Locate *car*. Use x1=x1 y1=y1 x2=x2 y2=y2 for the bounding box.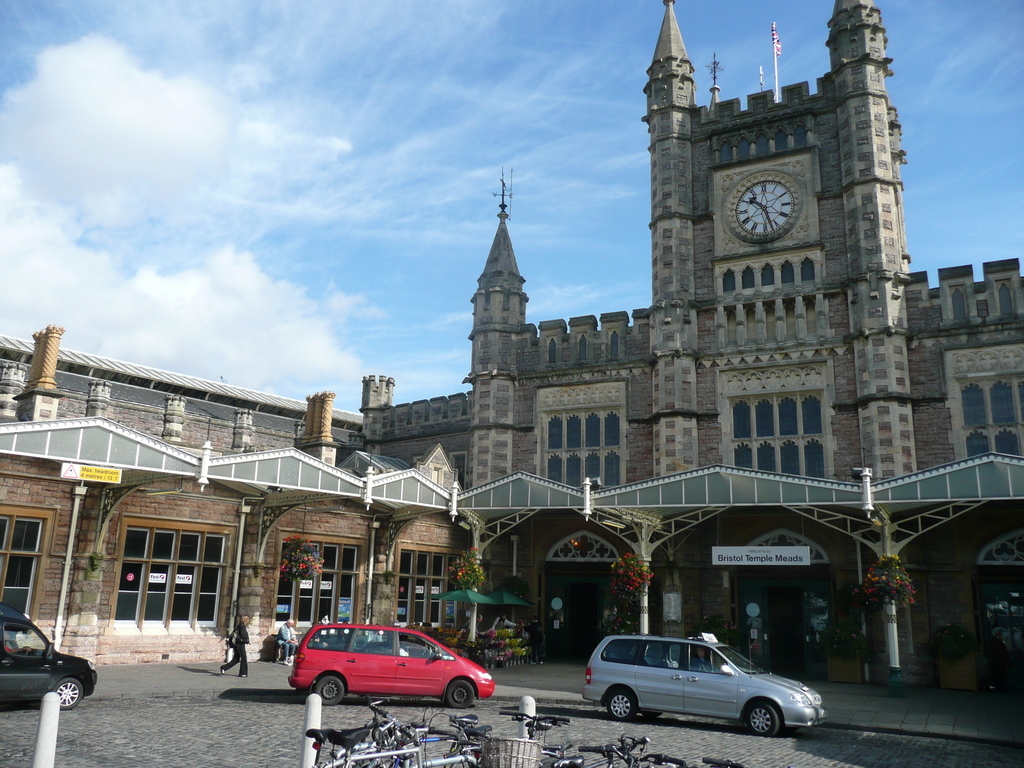
x1=0 y1=601 x2=99 y2=715.
